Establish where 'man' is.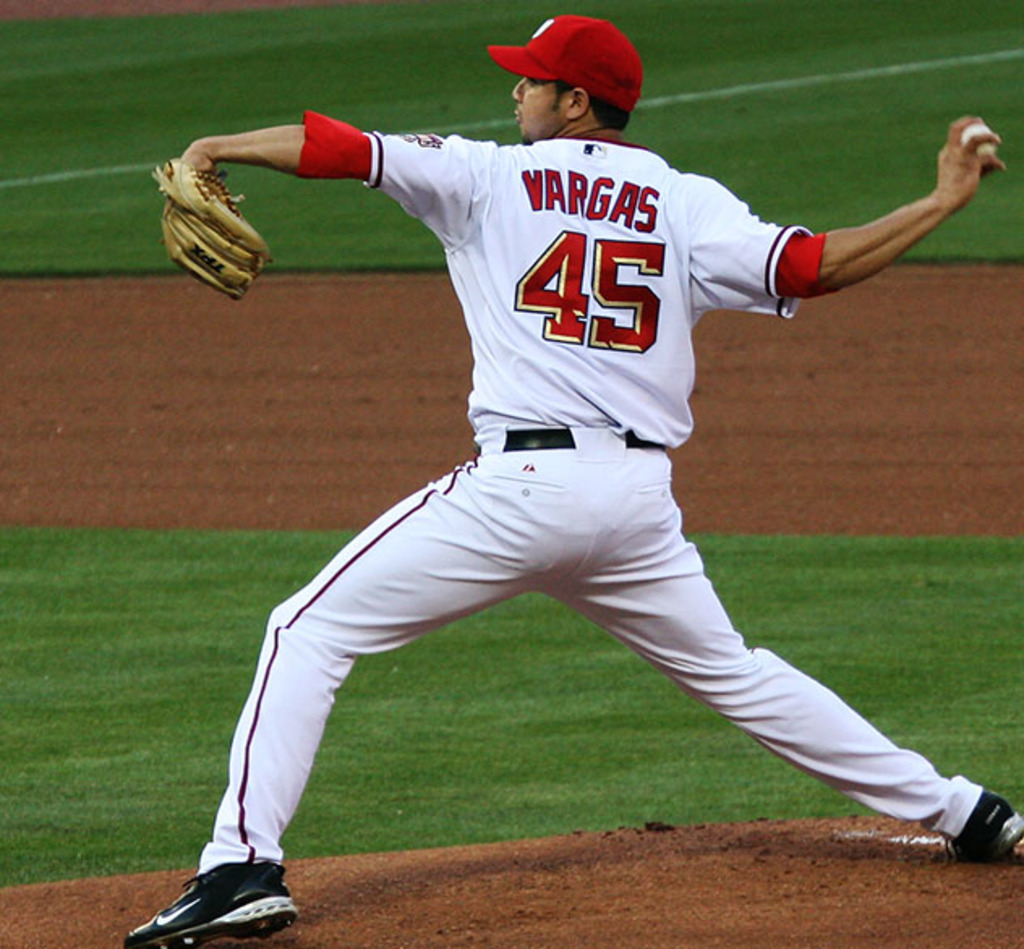
Established at (x1=160, y1=8, x2=967, y2=912).
